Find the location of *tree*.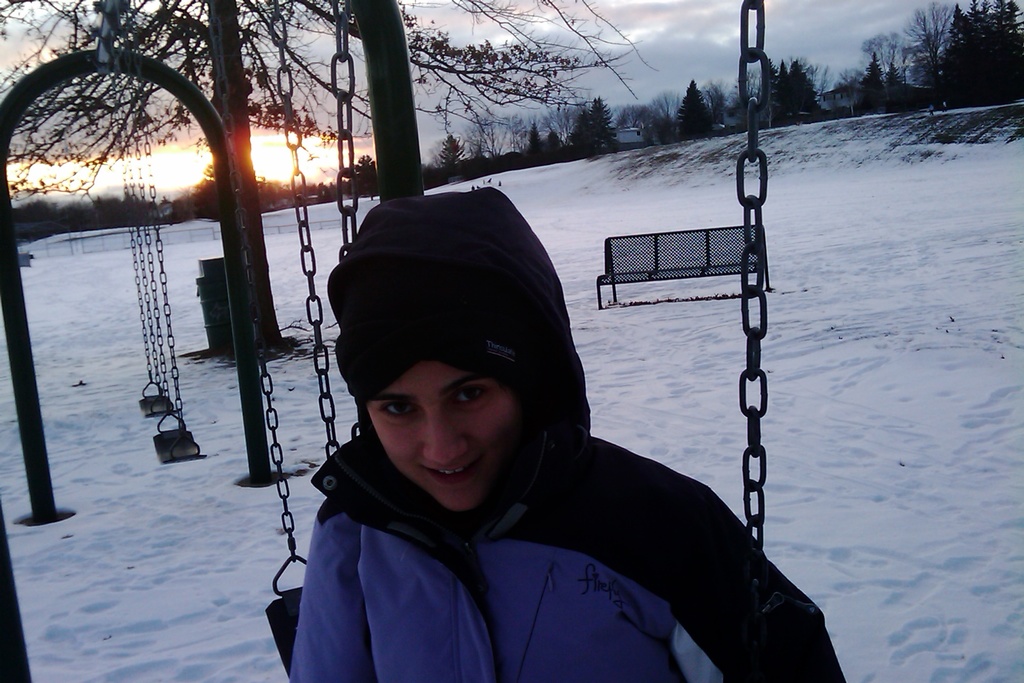
Location: (left=570, top=84, right=654, bottom=155).
